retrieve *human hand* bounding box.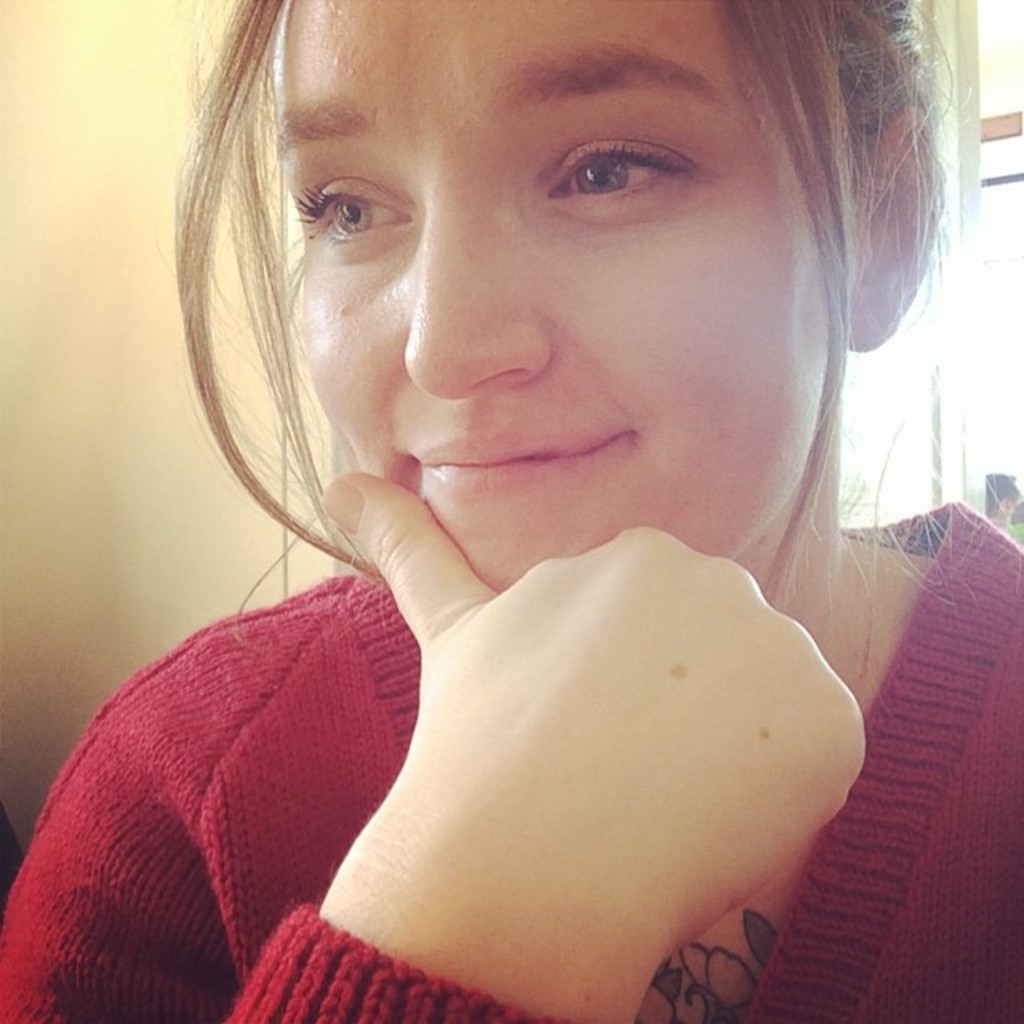
Bounding box: box(280, 531, 888, 1023).
